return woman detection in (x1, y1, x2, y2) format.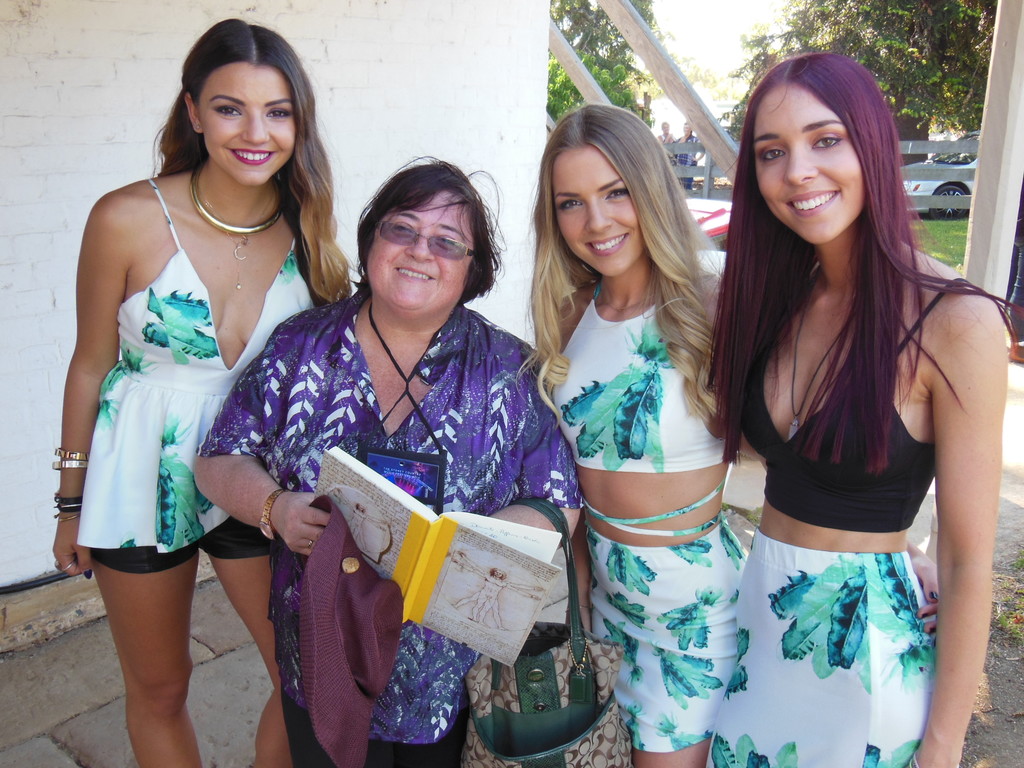
(40, 33, 333, 685).
